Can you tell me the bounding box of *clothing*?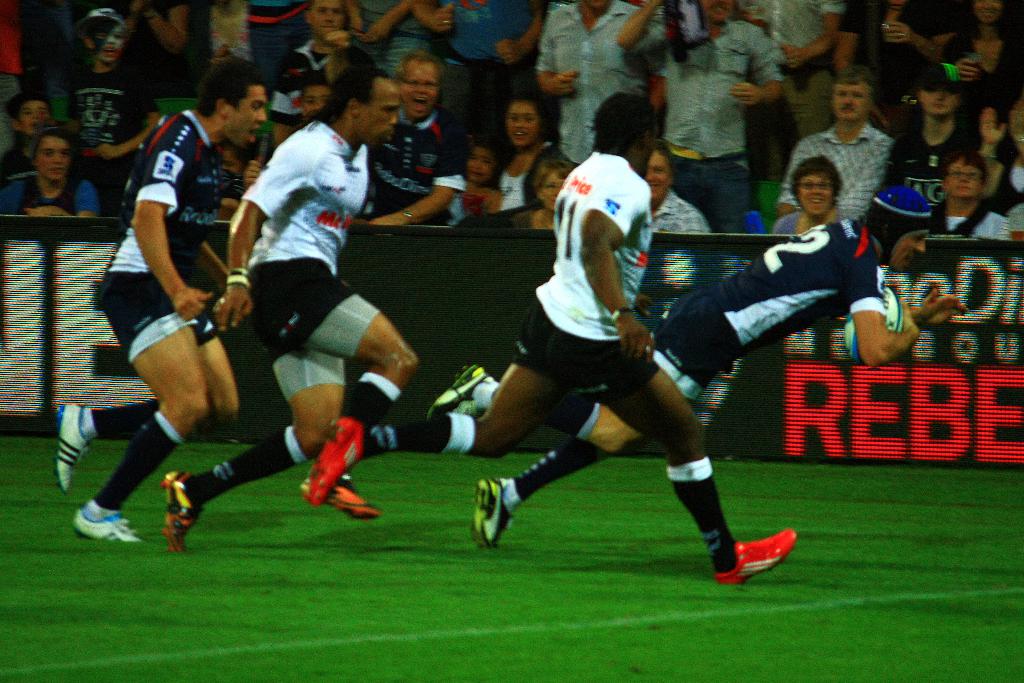
<region>490, 132, 554, 217</region>.
